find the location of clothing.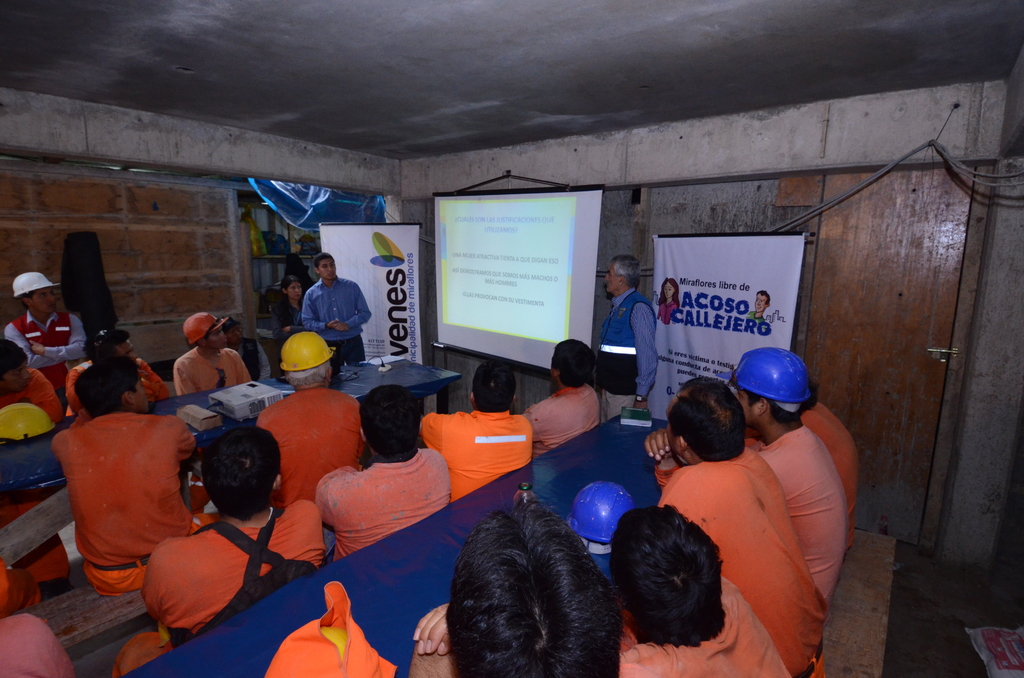
Location: <region>11, 344, 161, 436</region>.
